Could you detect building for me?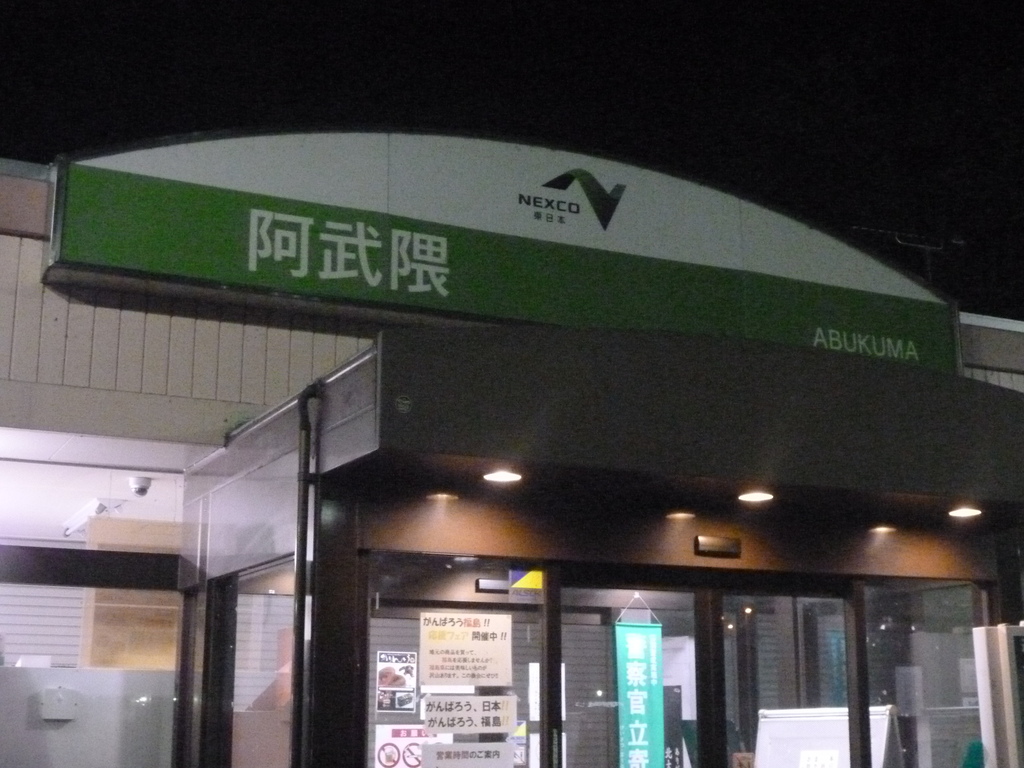
Detection result: locate(0, 135, 1023, 767).
